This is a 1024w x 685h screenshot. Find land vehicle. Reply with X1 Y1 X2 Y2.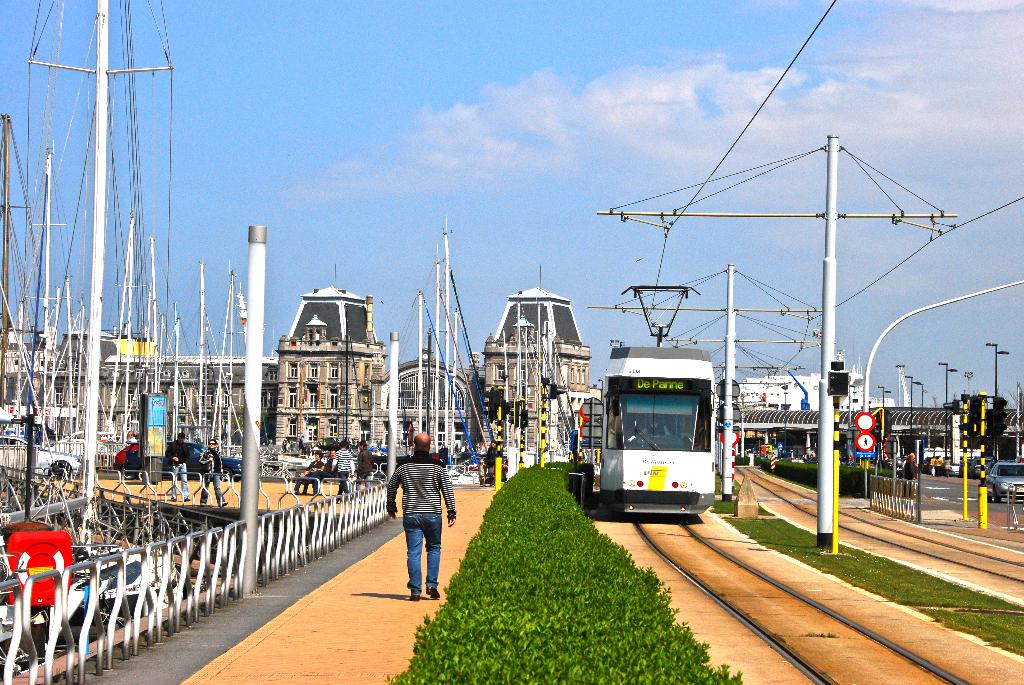
984 456 996 478.
